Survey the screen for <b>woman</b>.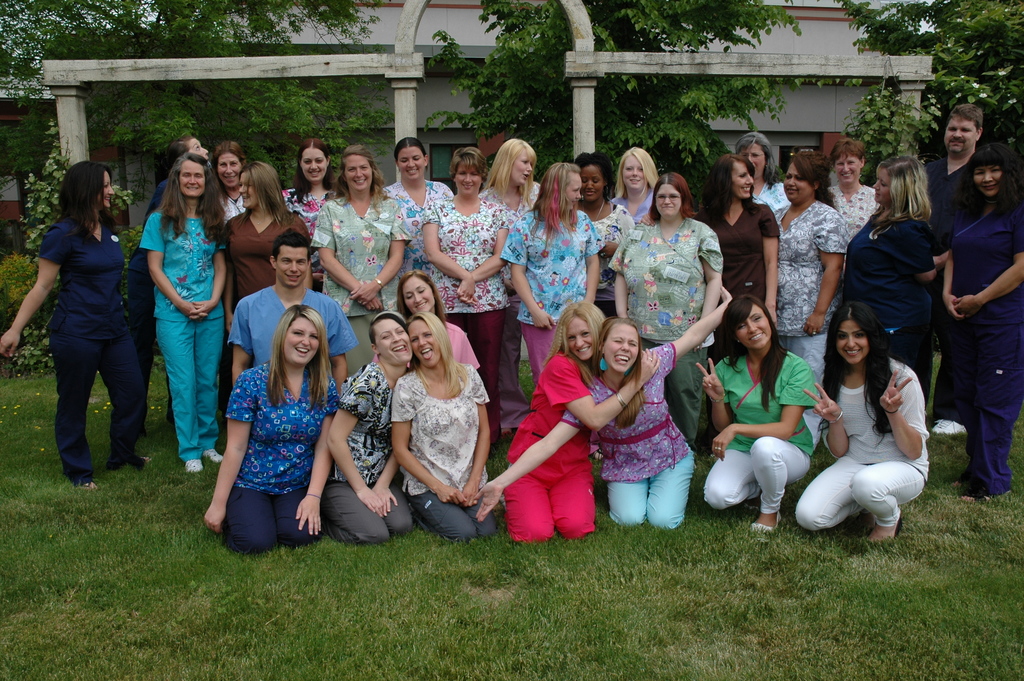
Survey found: 790,298,934,542.
